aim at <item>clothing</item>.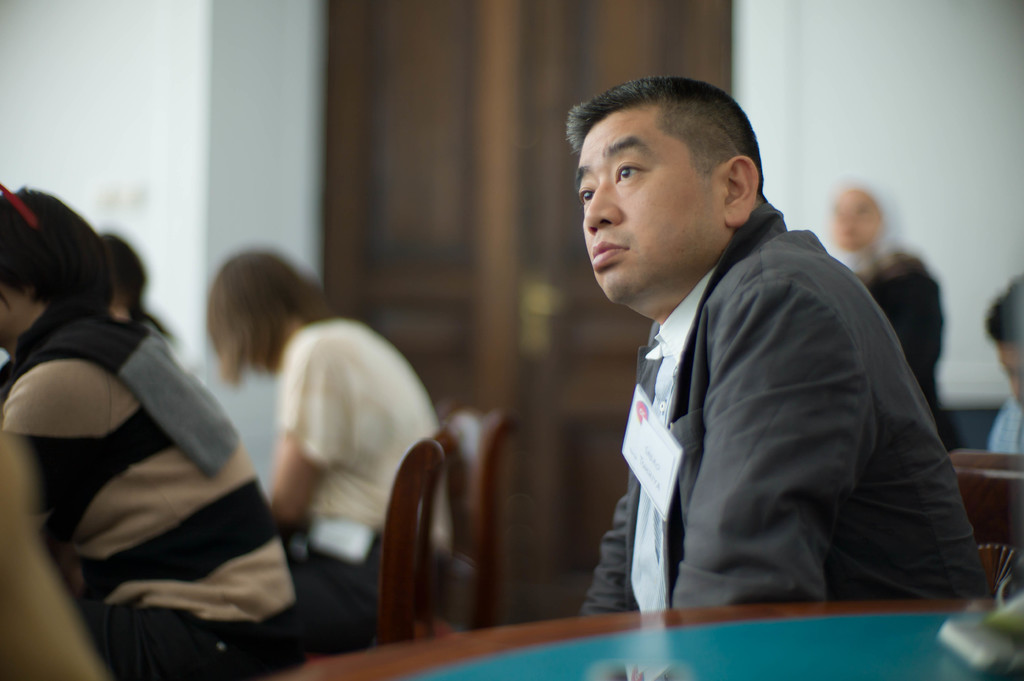
Aimed at <box>571,196,995,618</box>.
